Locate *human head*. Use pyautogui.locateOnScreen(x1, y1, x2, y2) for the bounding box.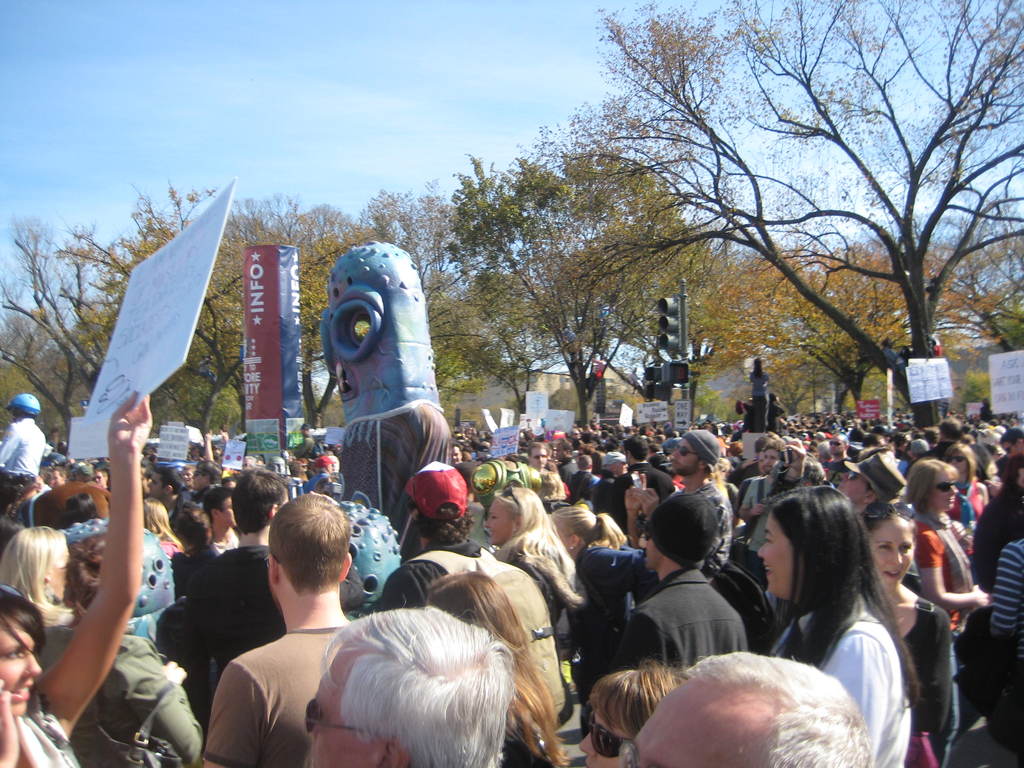
pyautogui.locateOnScreen(264, 493, 351, 605).
